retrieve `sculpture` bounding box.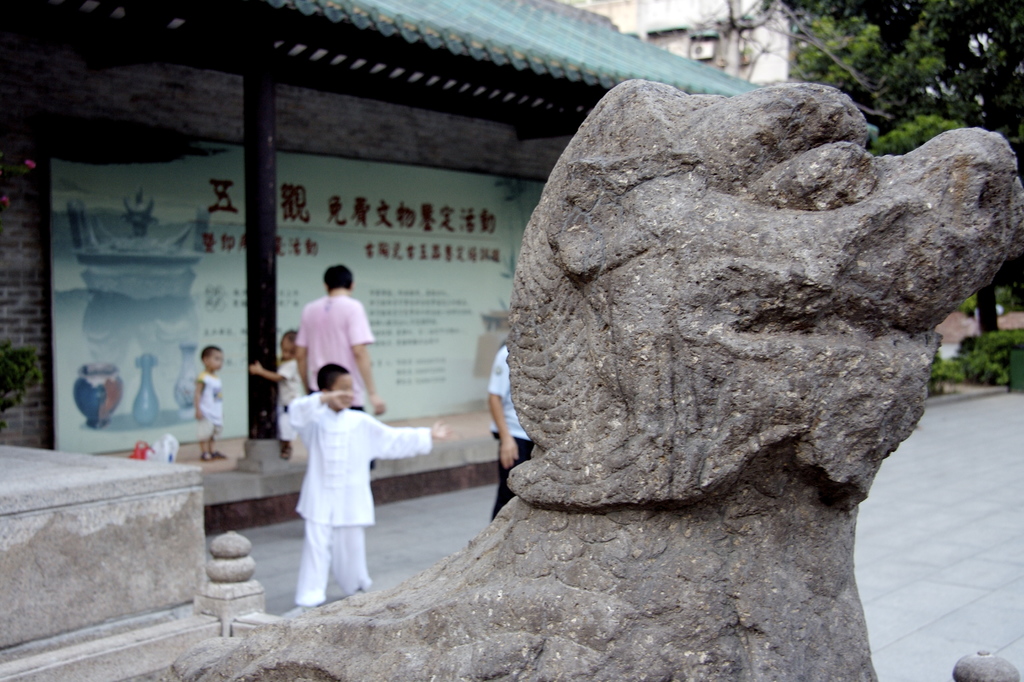
Bounding box: region(152, 74, 1023, 681).
